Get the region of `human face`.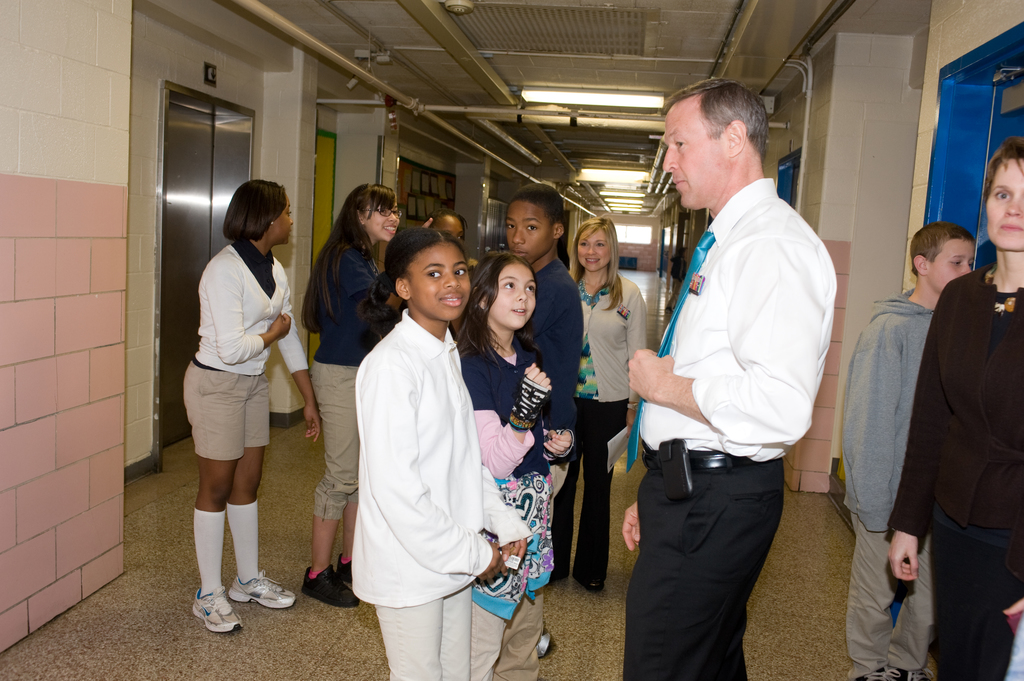
506,202,552,257.
